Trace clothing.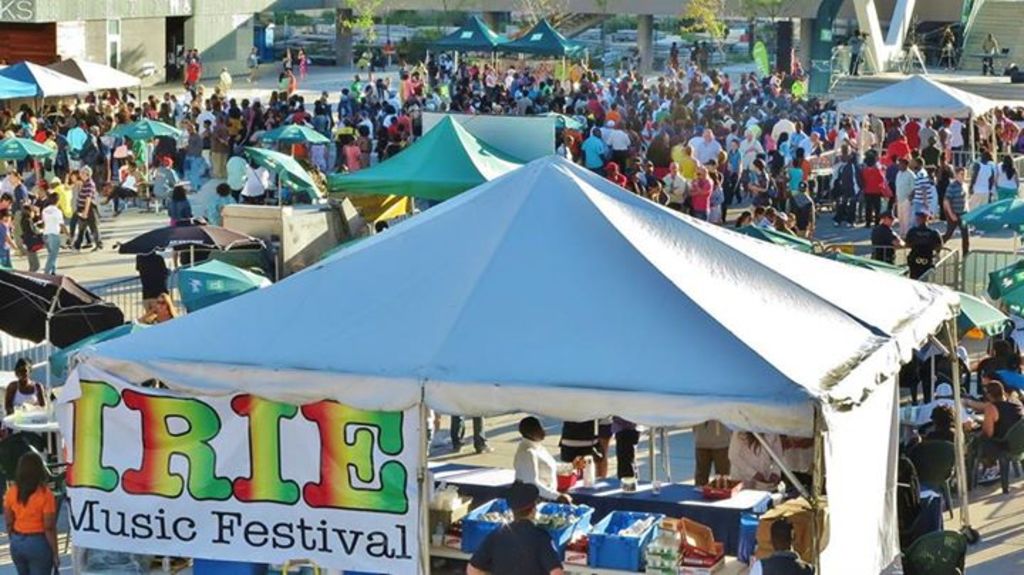
Traced to <box>358,44,380,68</box>.
